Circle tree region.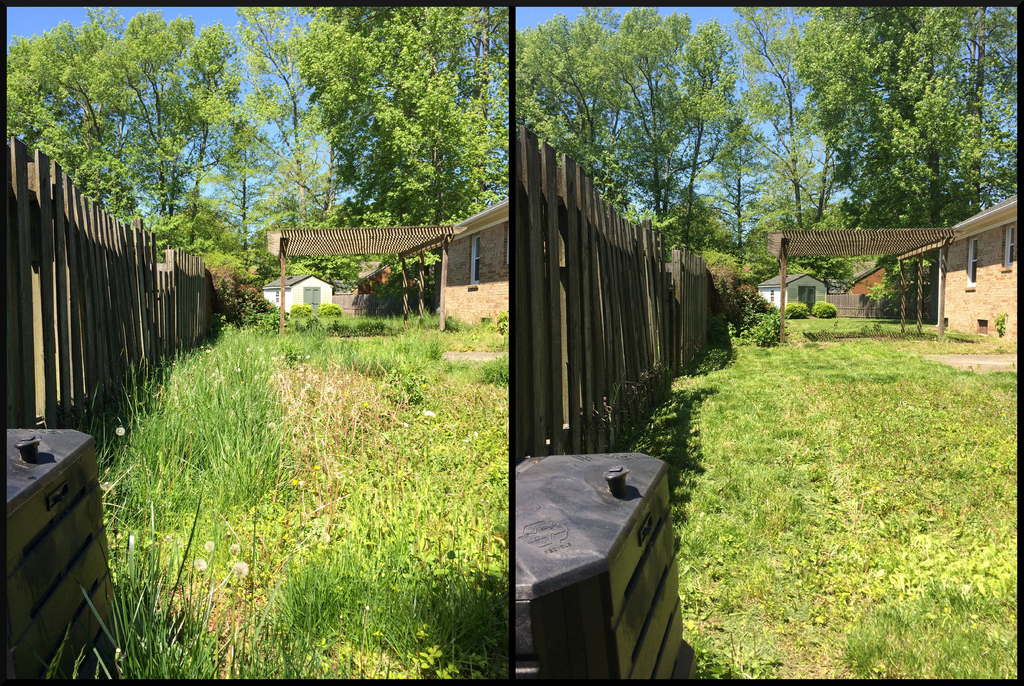
Region: locate(514, 10, 682, 236).
